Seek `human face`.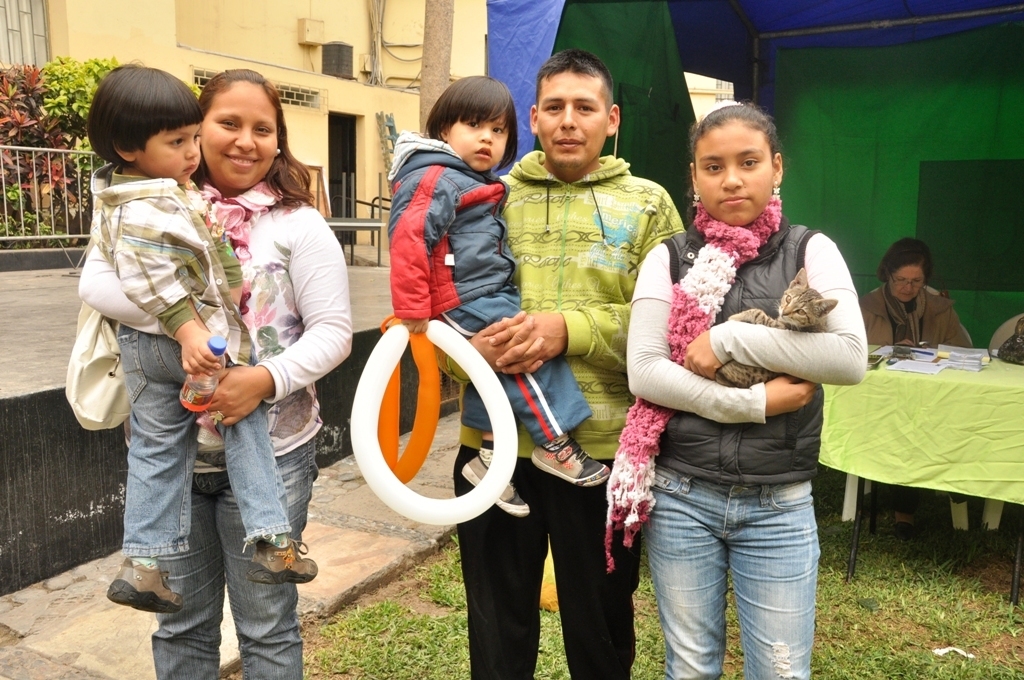
locate(449, 105, 509, 173).
